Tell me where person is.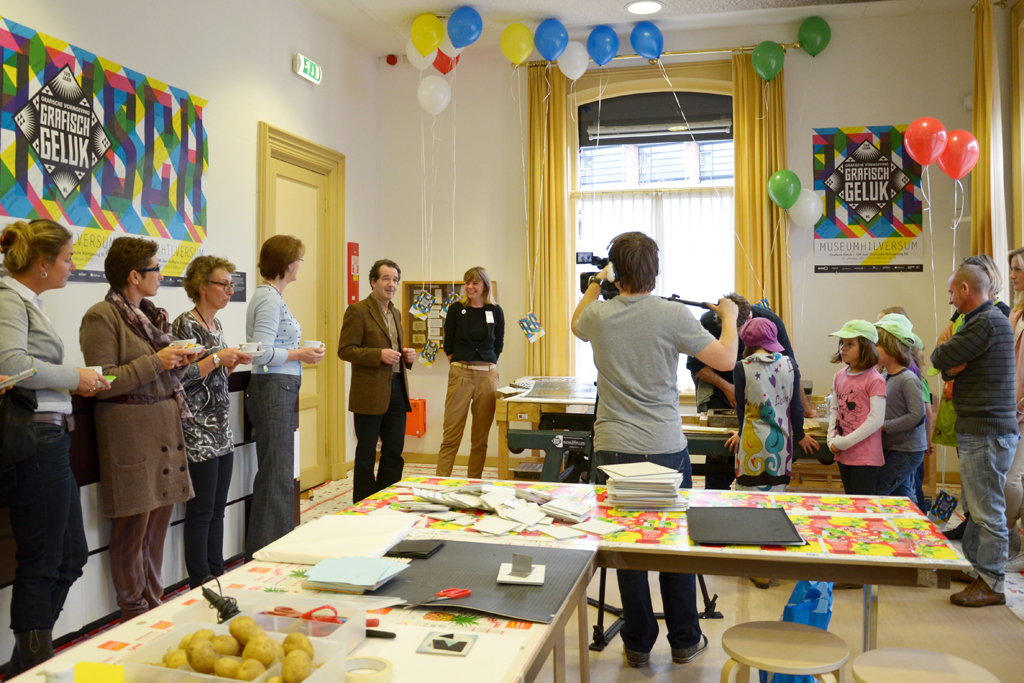
person is at crop(734, 314, 793, 491).
